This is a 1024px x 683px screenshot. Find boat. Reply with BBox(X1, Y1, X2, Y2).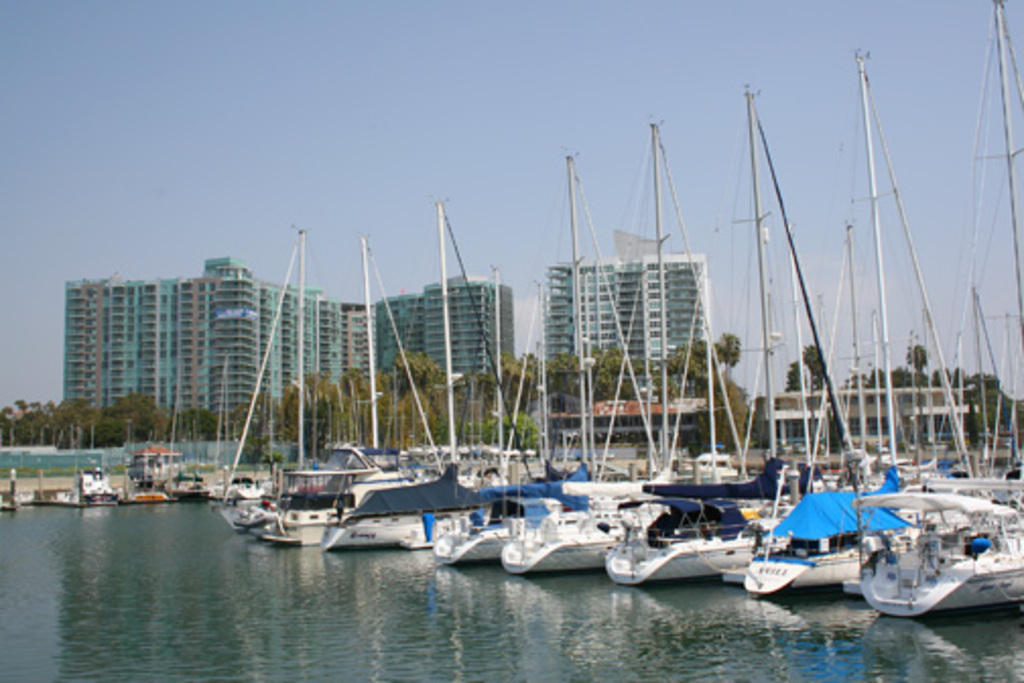
BBox(223, 474, 268, 500).
